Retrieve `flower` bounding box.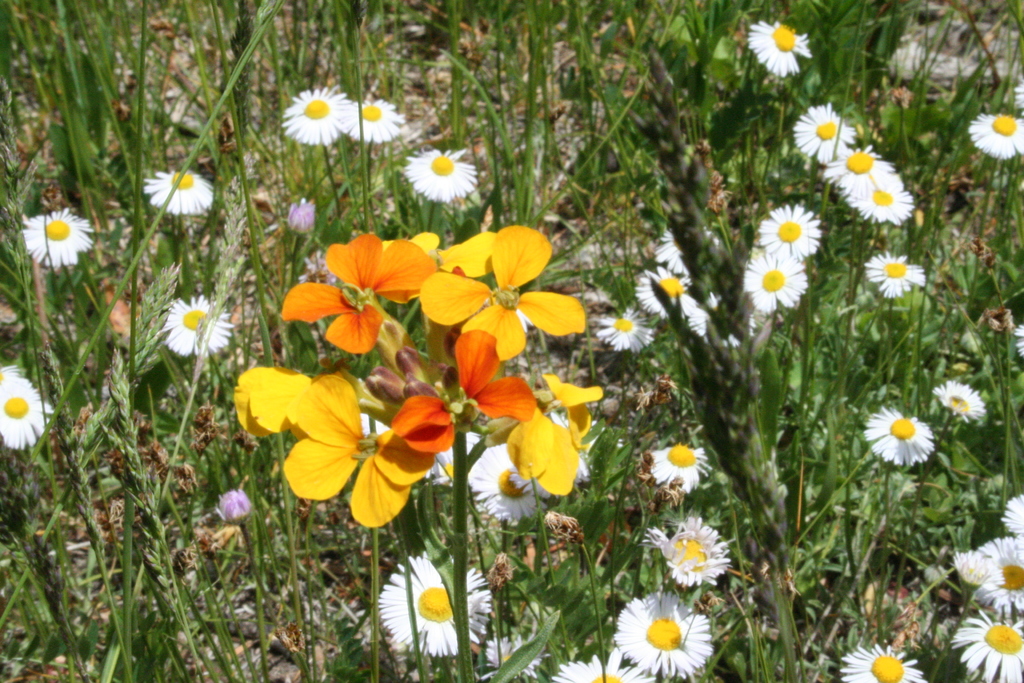
Bounding box: x1=163, y1=290, x2=241, y2=361.
